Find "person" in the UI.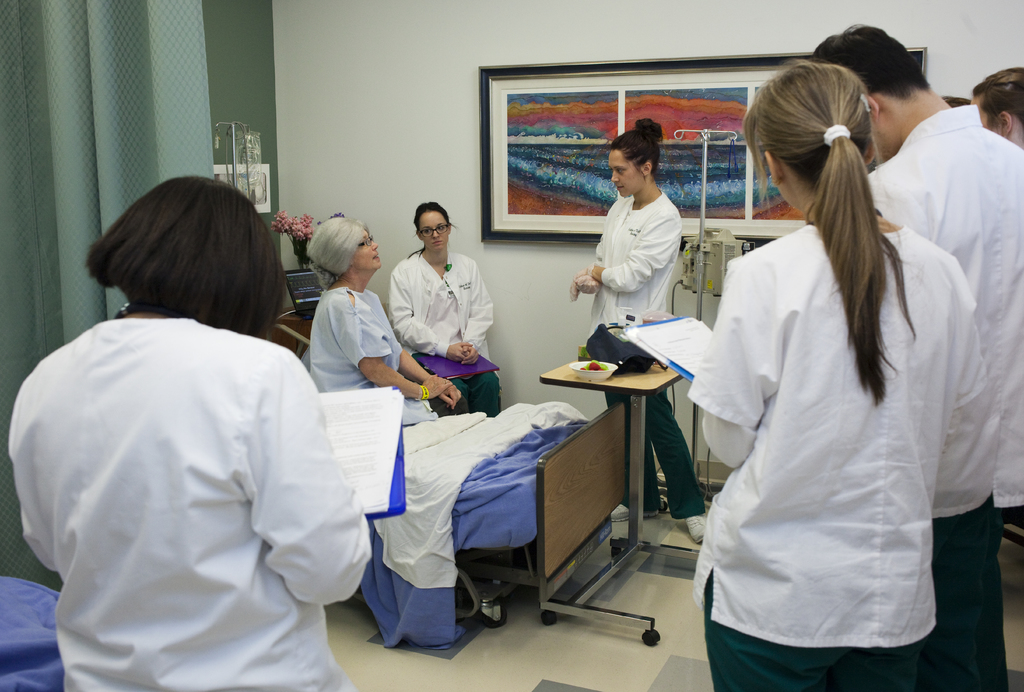
UI element at 568/110/717/547.
